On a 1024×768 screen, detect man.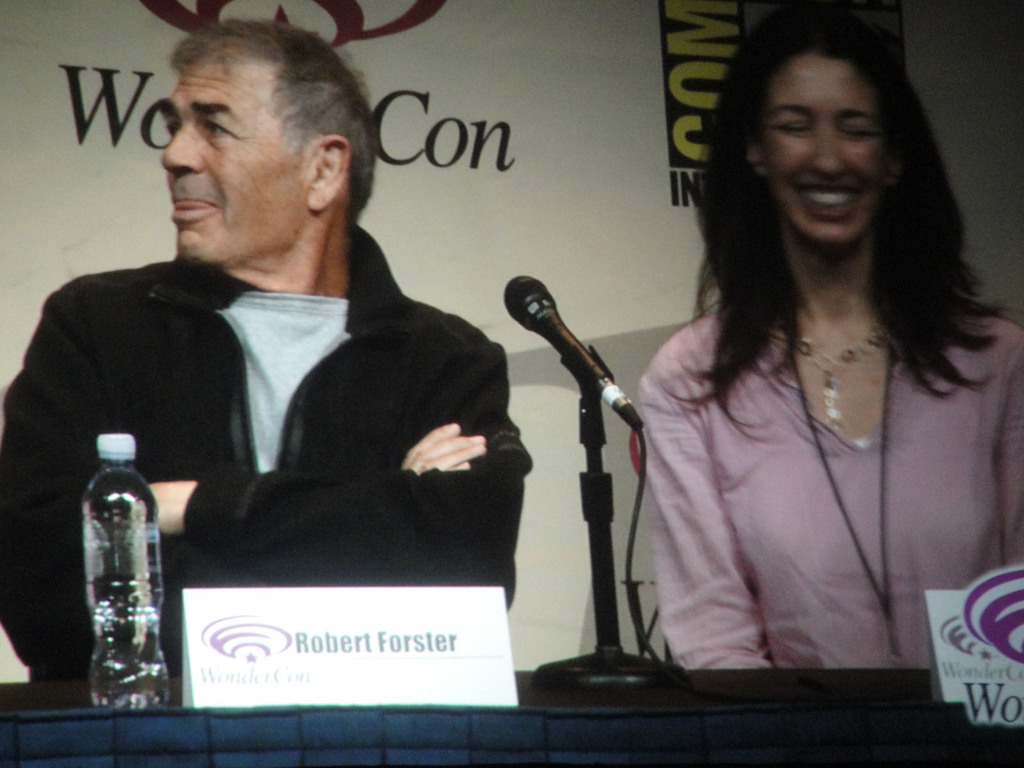
(left=49, top=28, right=558, bottom=678).
